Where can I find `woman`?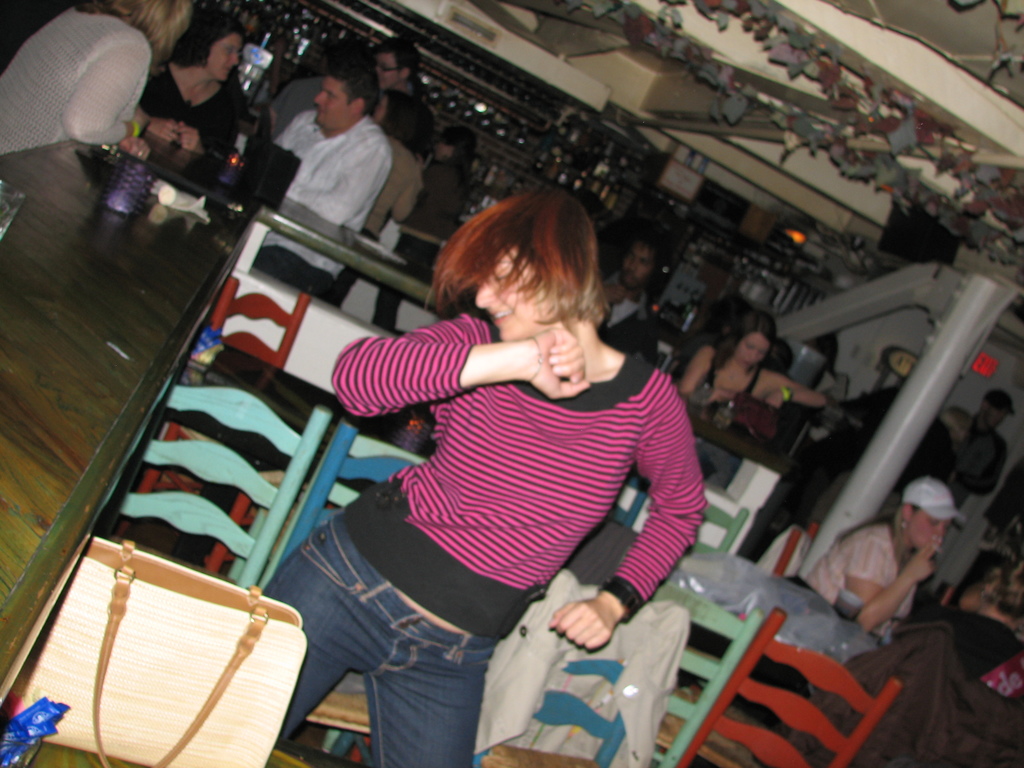
You can find it at (left=287, top=153, right=685, bottom=750).
